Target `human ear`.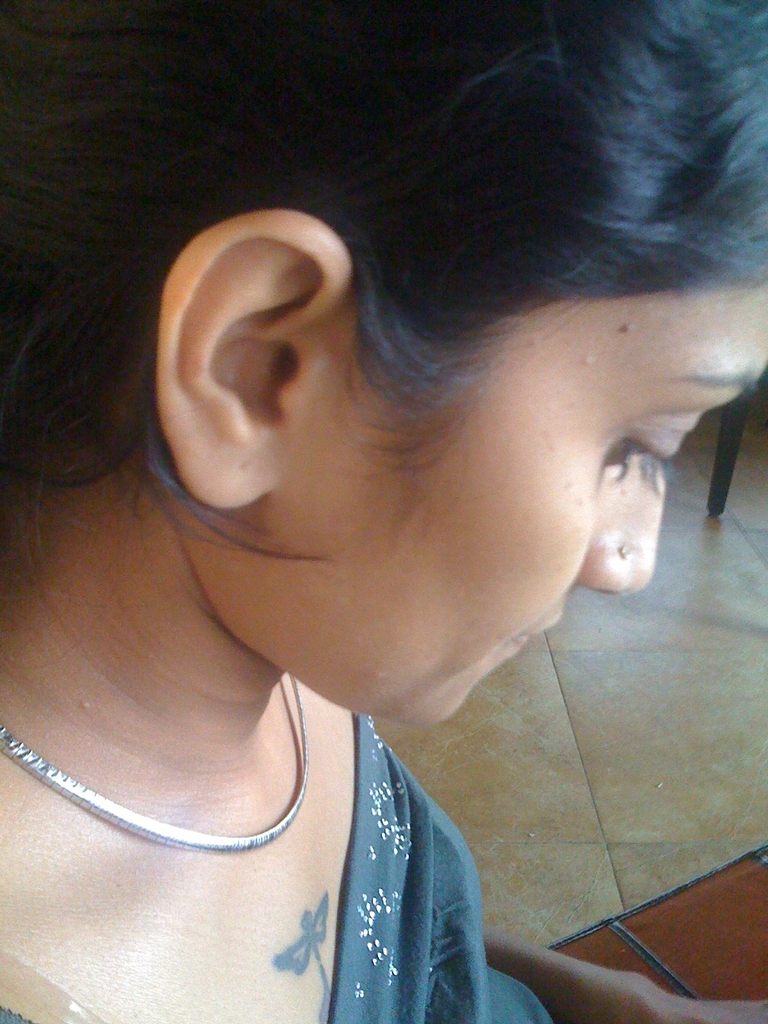
Target region: (154,207,352,509).
